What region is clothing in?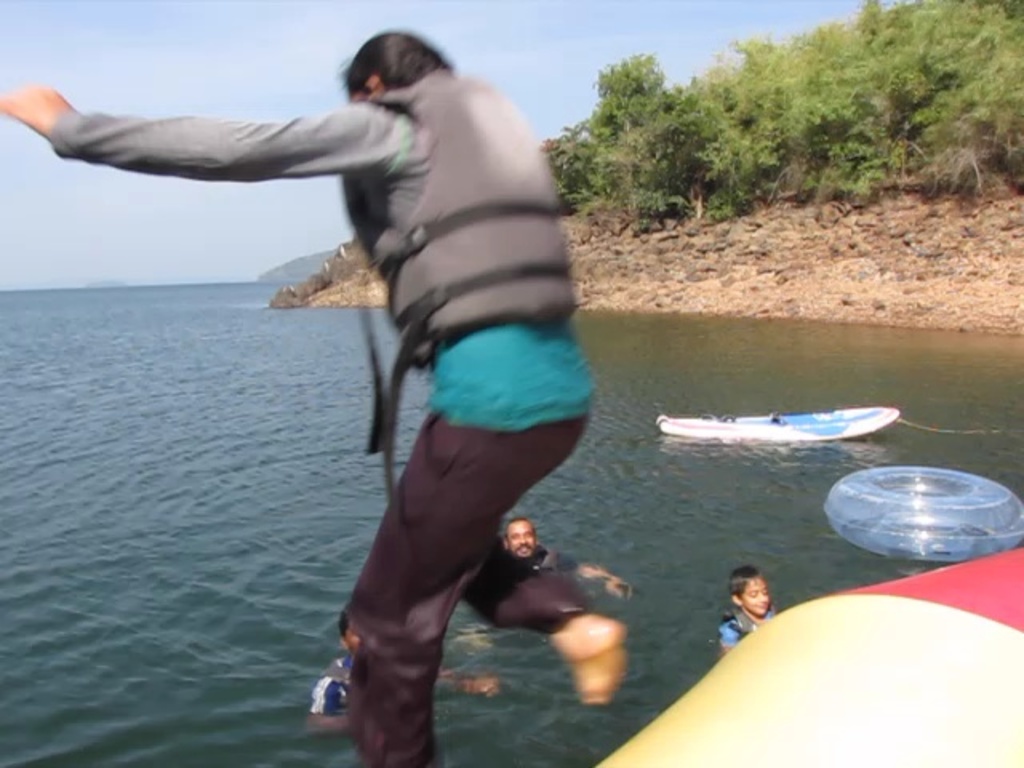
(46,62,594,766).
